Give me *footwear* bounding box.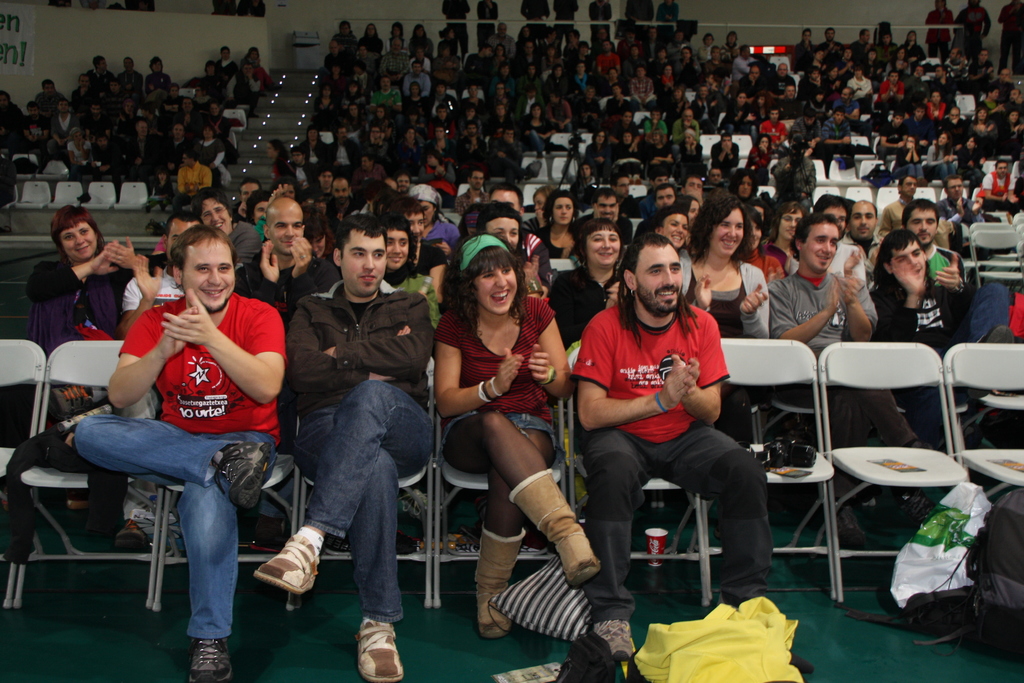
475,527,529,638.
